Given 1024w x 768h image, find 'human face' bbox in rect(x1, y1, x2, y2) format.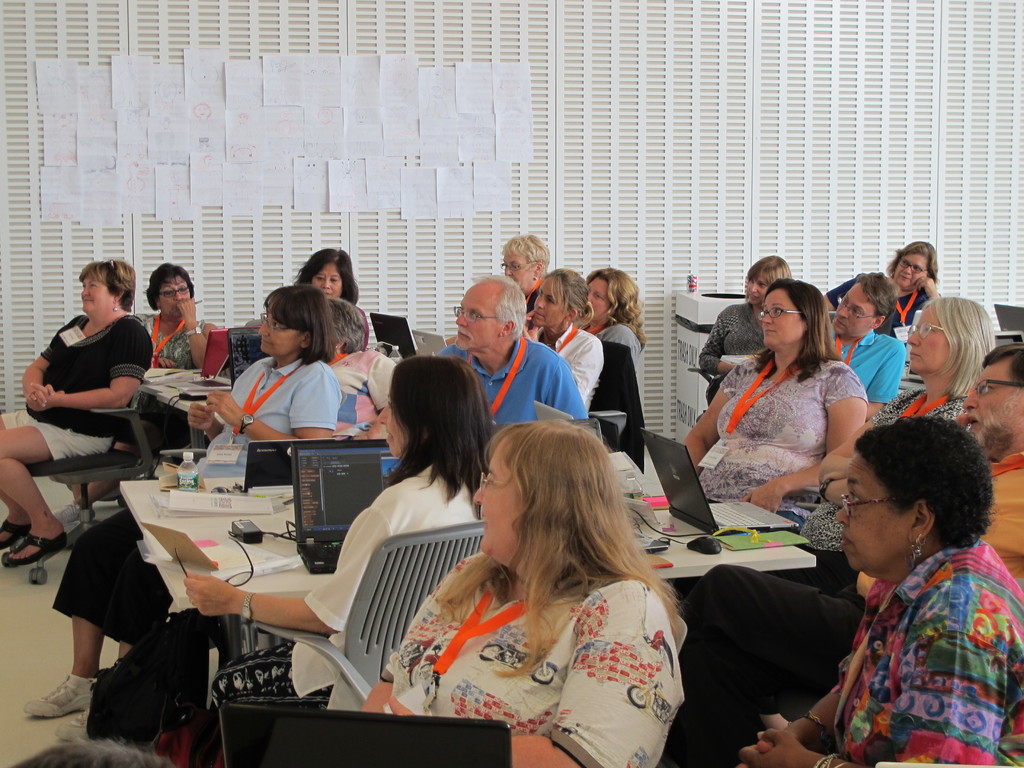
rect(834, 283, 870, 331).
